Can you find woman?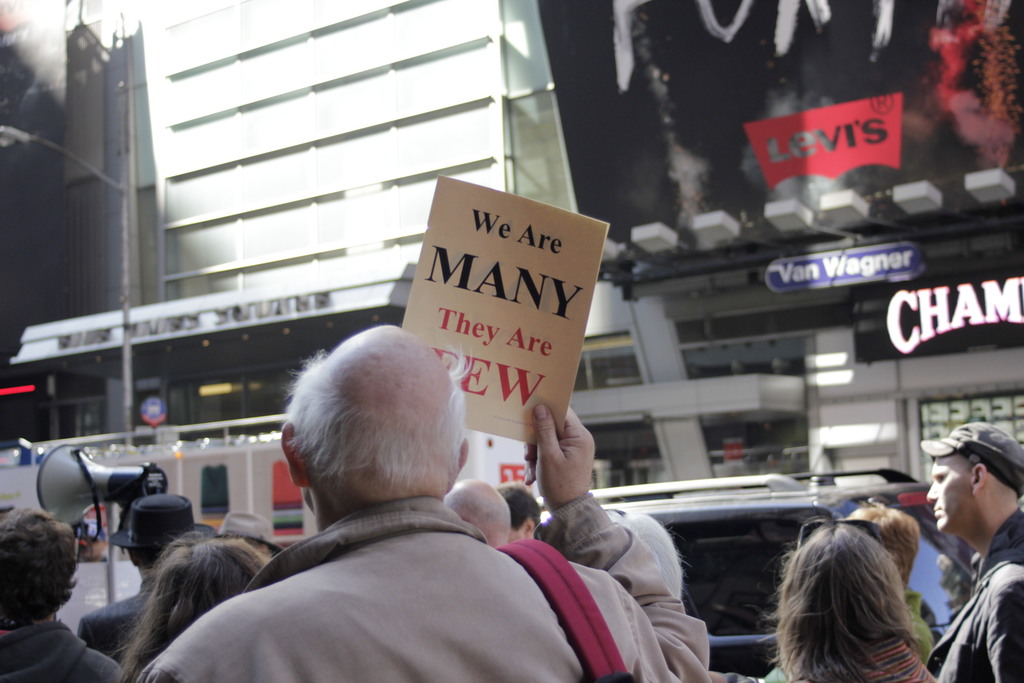
Yes, bounding box: rect(4, 511, 126, 682).
